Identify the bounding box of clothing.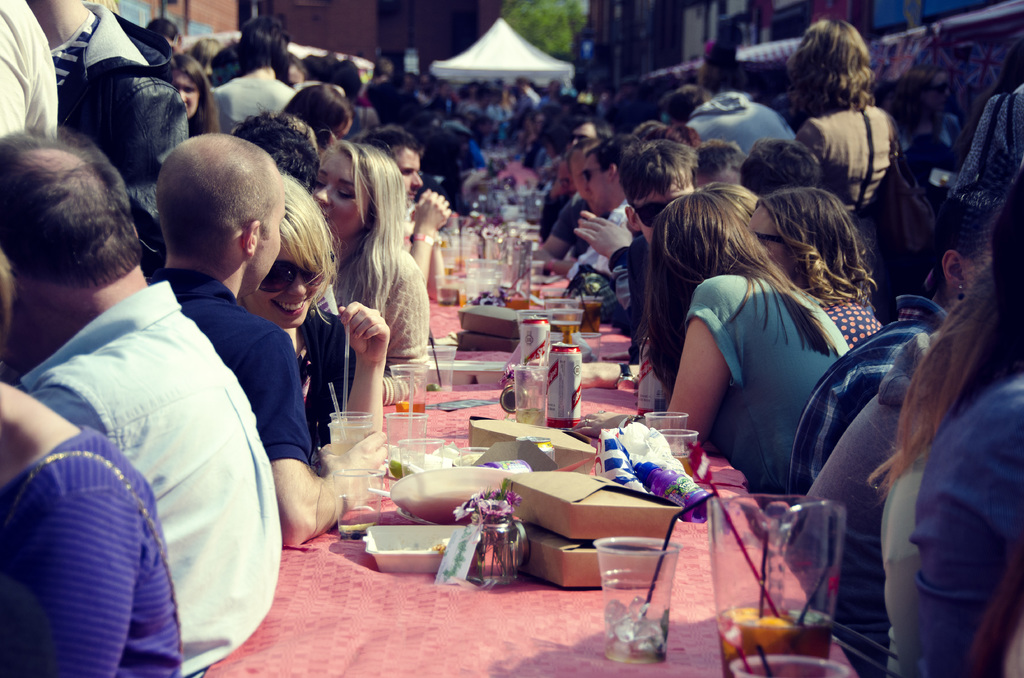
0, 423, 180, 677.
